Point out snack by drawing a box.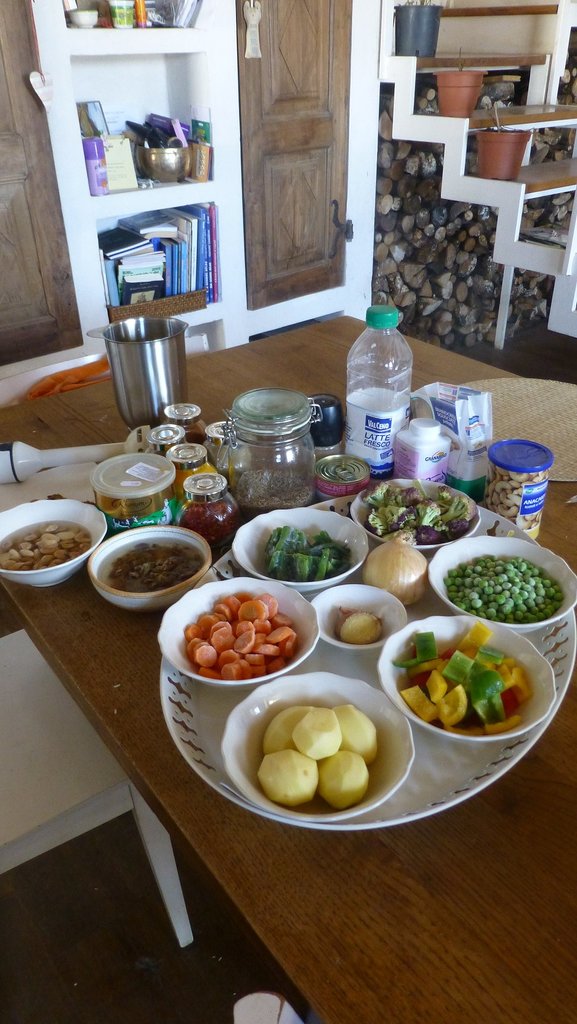
235/678/412/800.
